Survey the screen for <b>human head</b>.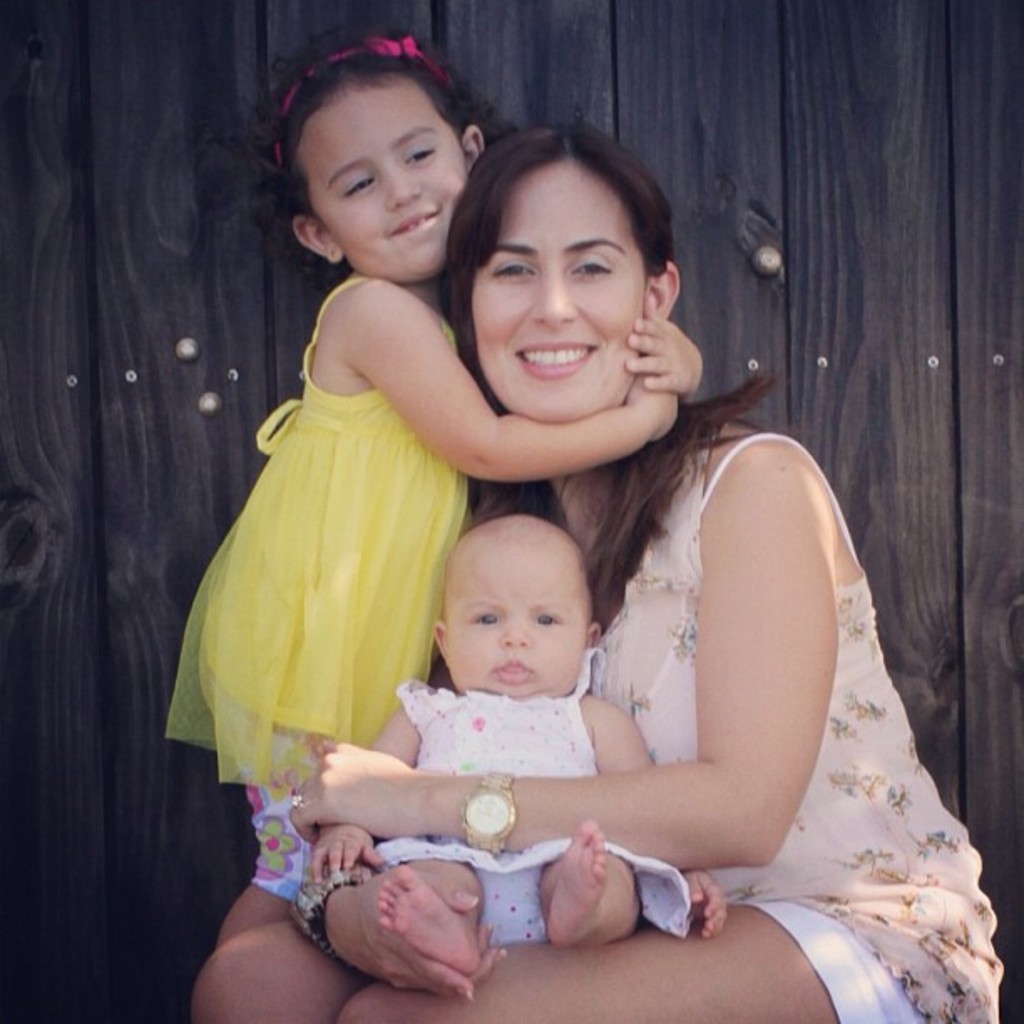
Survey found: (x1=430, y1=514, x2=599, y2=699).
